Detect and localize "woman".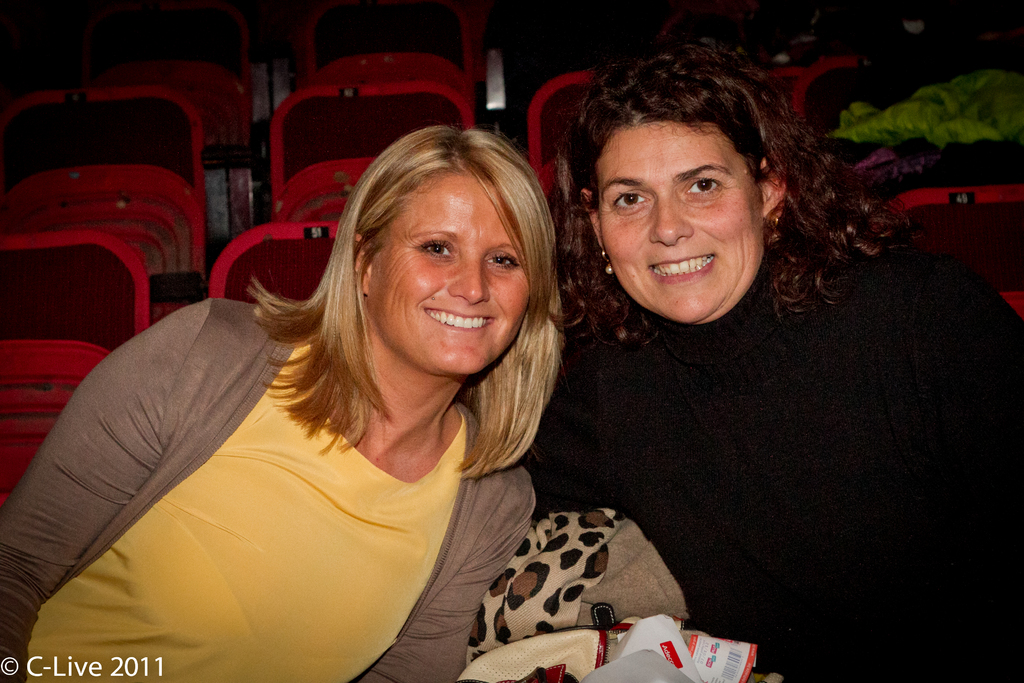
Localized at BBox(60, 104, 641, 682).
